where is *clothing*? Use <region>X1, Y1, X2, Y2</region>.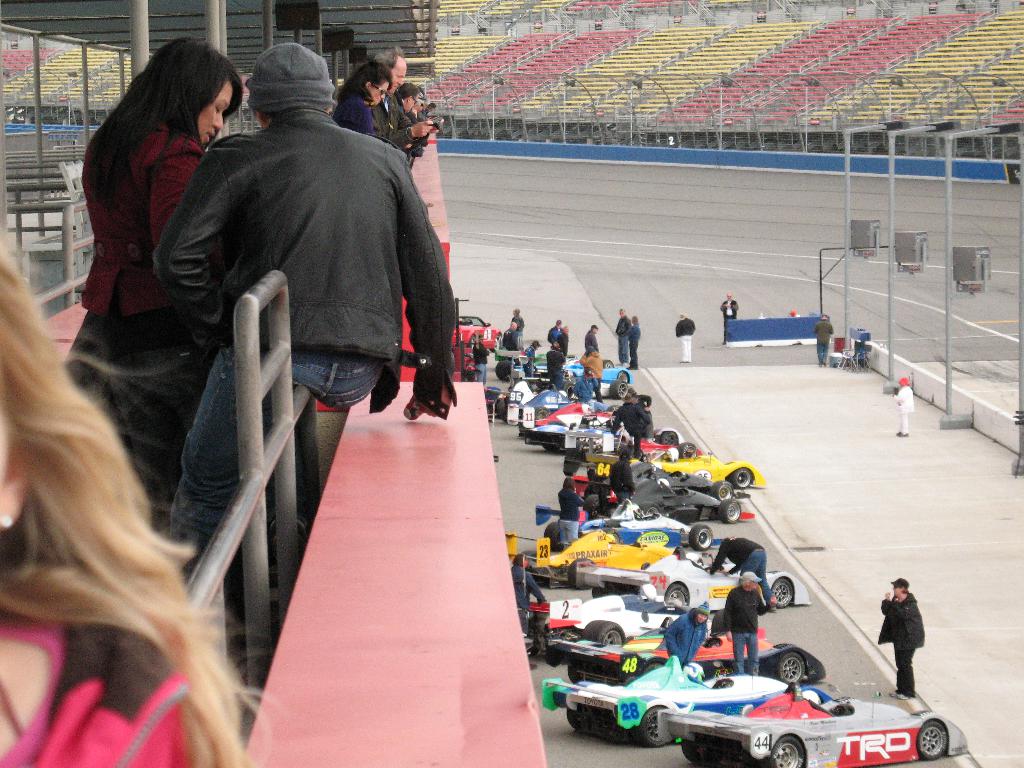
<region>611, 458, 630, 501</region>.
